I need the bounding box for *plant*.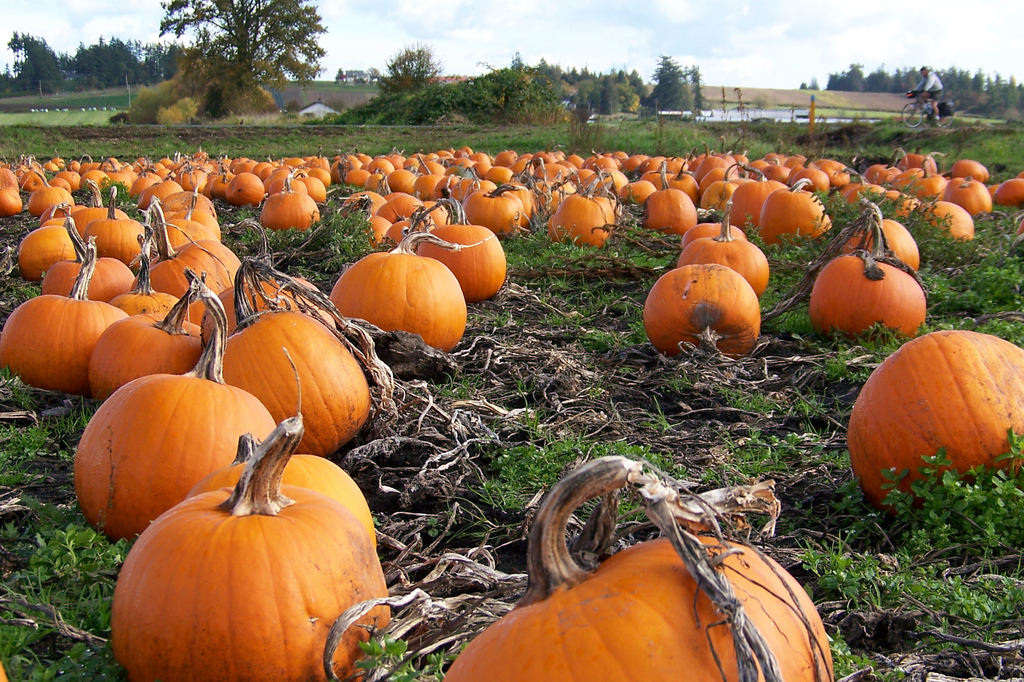
Here it is: select_region(417, 641, 464, 681).
